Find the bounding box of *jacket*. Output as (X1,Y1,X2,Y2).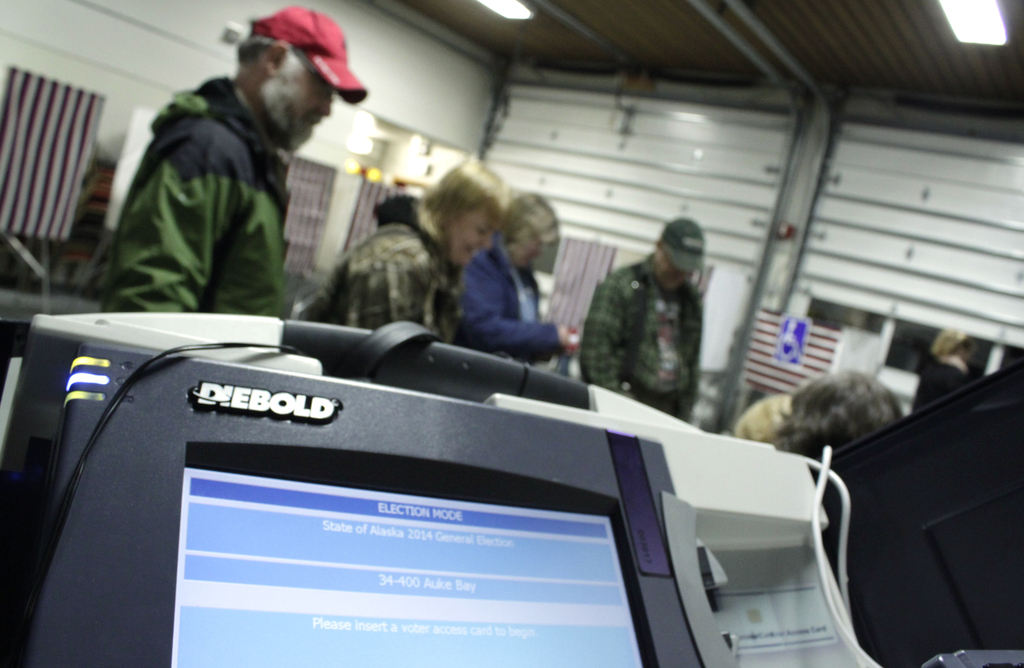
(573,249,708,433).
